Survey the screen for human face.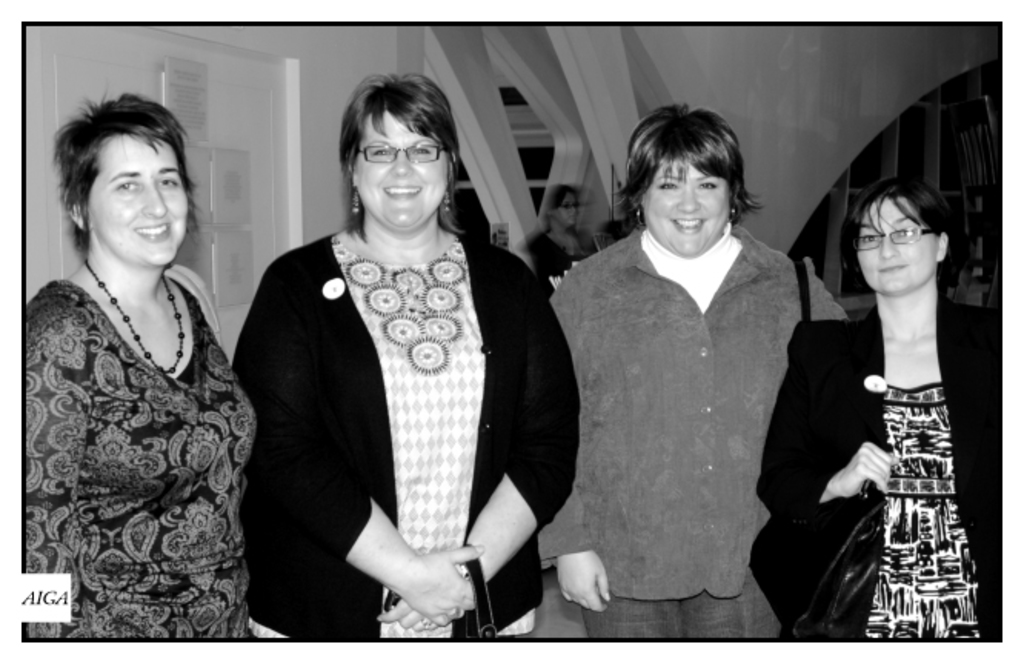
Survey found: BBox(858, 198, 933, 292).
